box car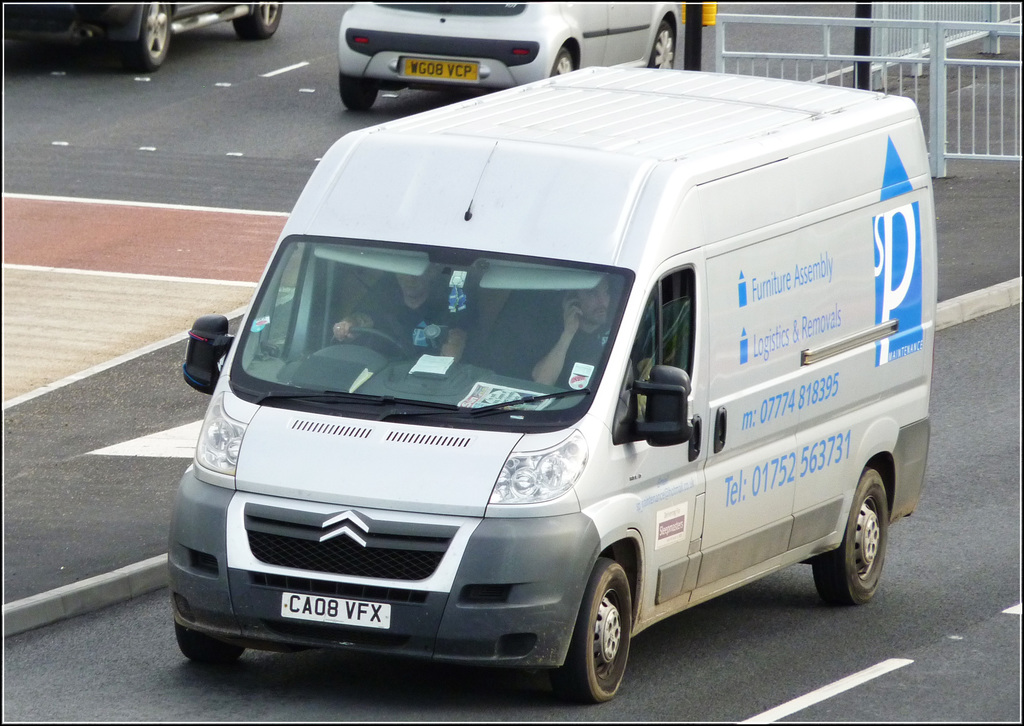
<box>343,0,676,105</box>
